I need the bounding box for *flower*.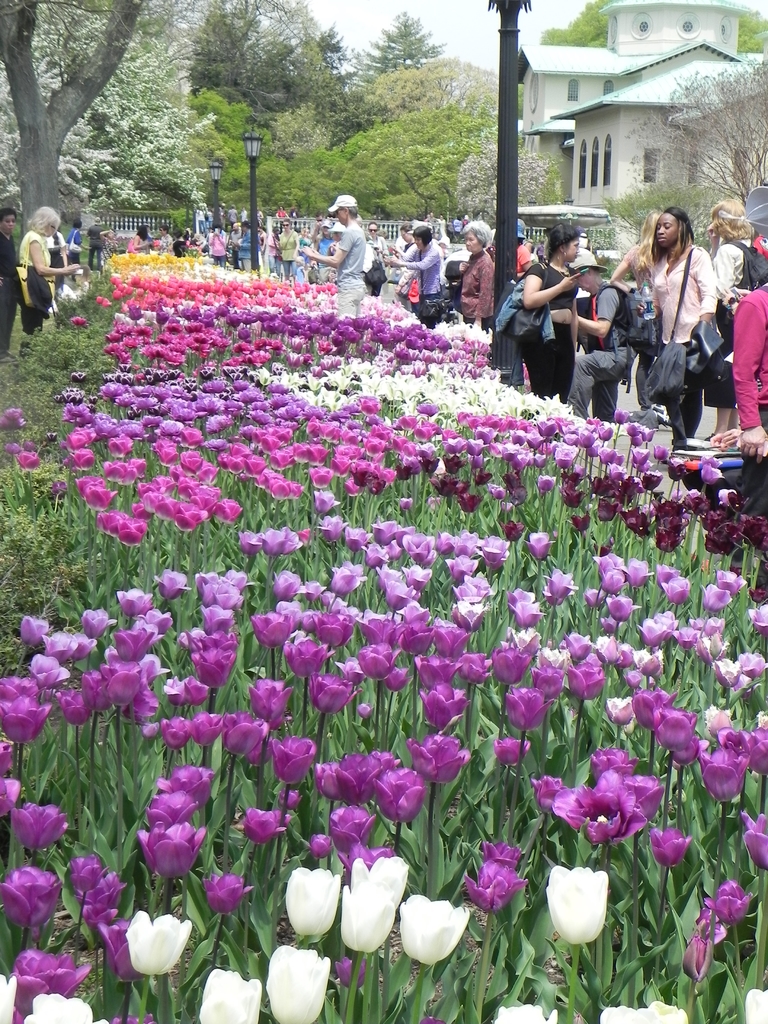
Here it is: 496/1005/559/1023.
